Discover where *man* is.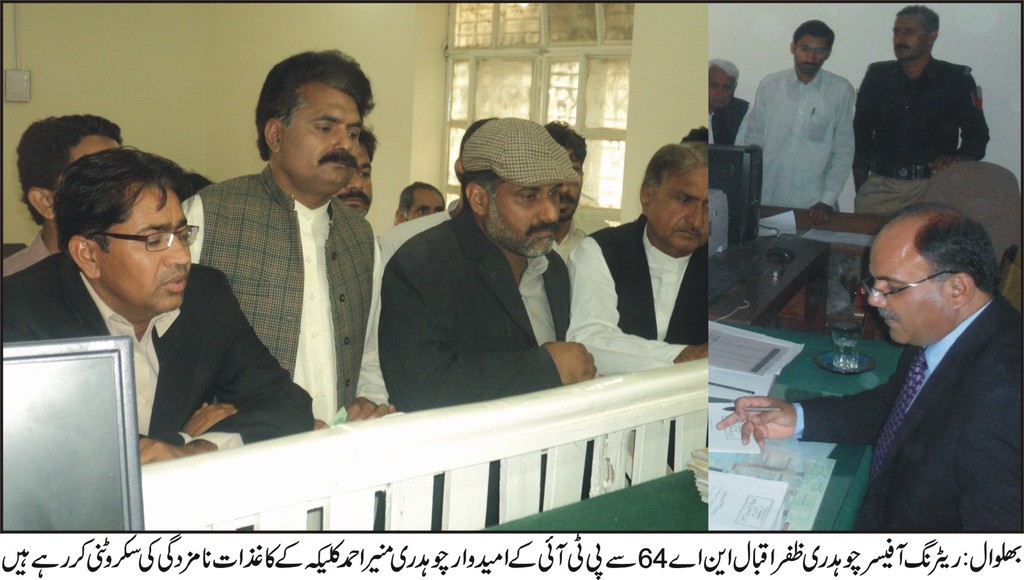
Discovered at {"x1": 397, "y1": 180, "x2": 447, "y2": 225}.
